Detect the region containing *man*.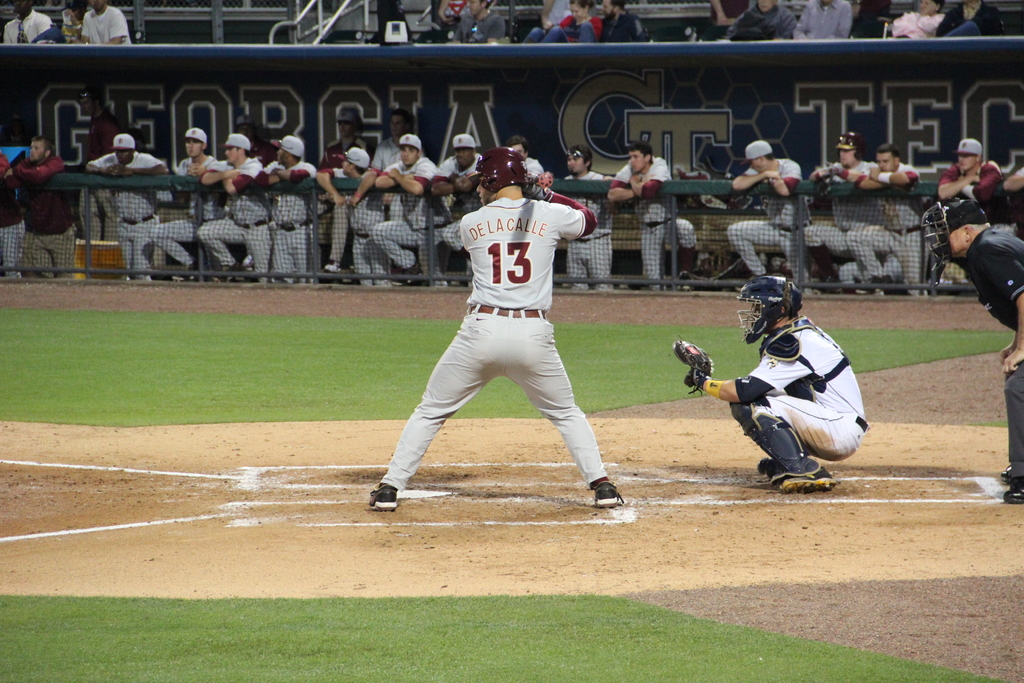
<bbox>81, 0, 135, 47</bbox>.
